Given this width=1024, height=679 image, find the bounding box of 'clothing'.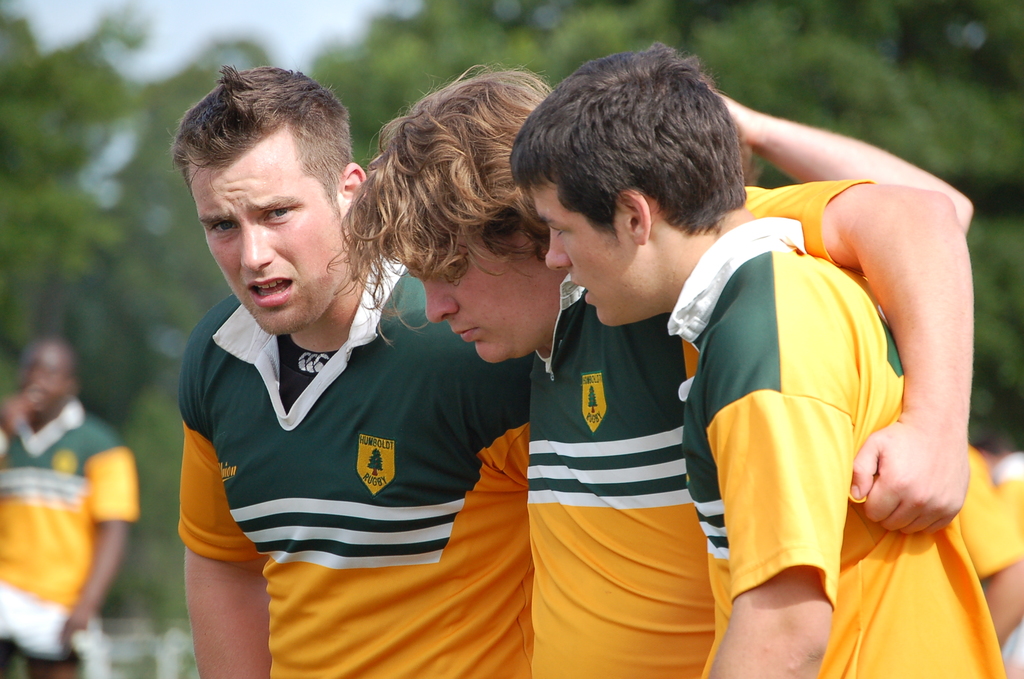
l=177, t=263, r=538, b=678.
